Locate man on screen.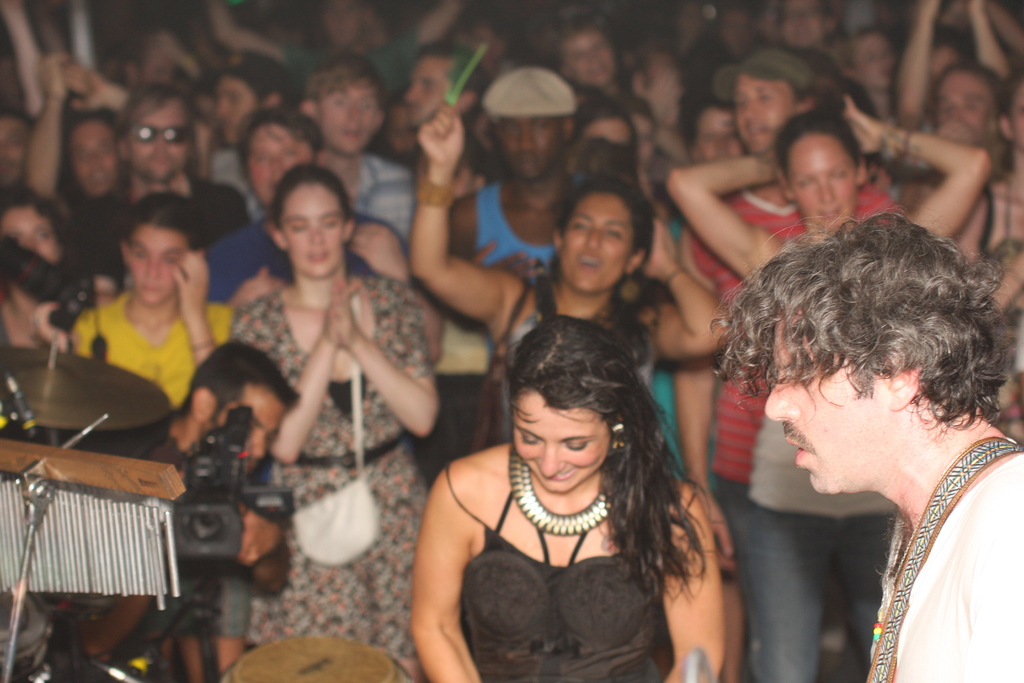
On screen at [left=404, top=44, right=507, bottom=185].
